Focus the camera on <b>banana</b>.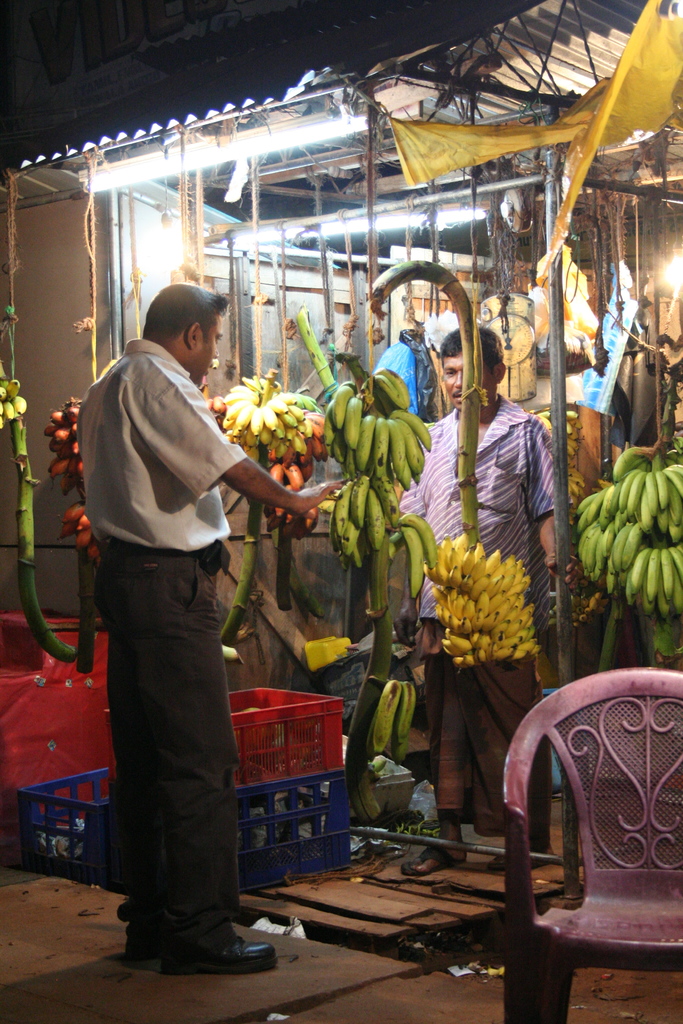
Focus region: crop(392, 682, 416, 765).
